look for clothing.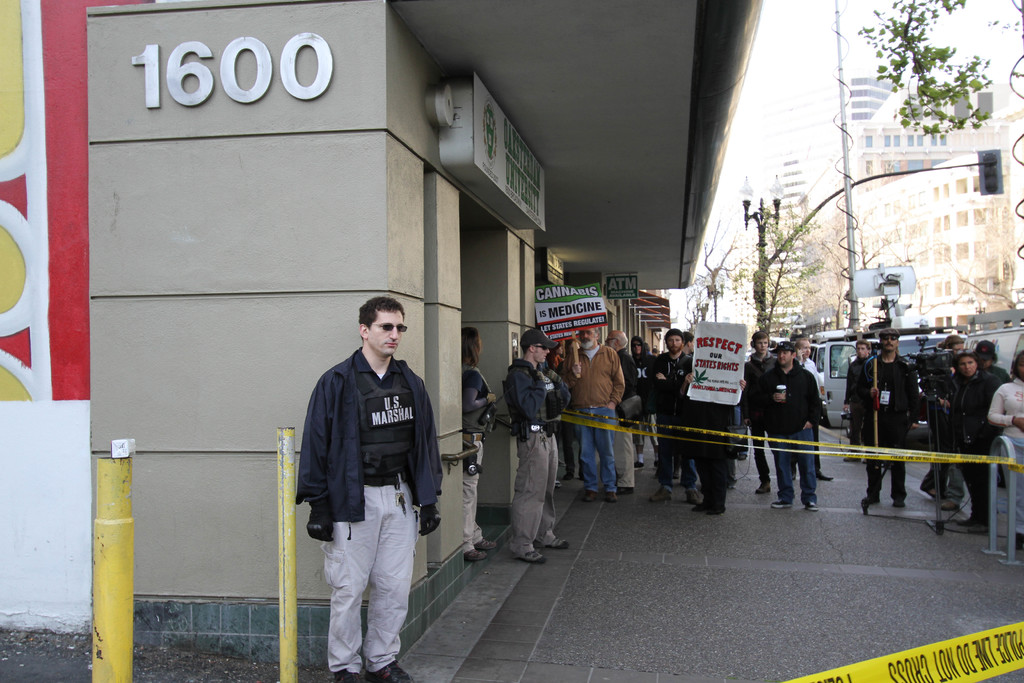
Found: select_region(914, 352, 957, 497).
